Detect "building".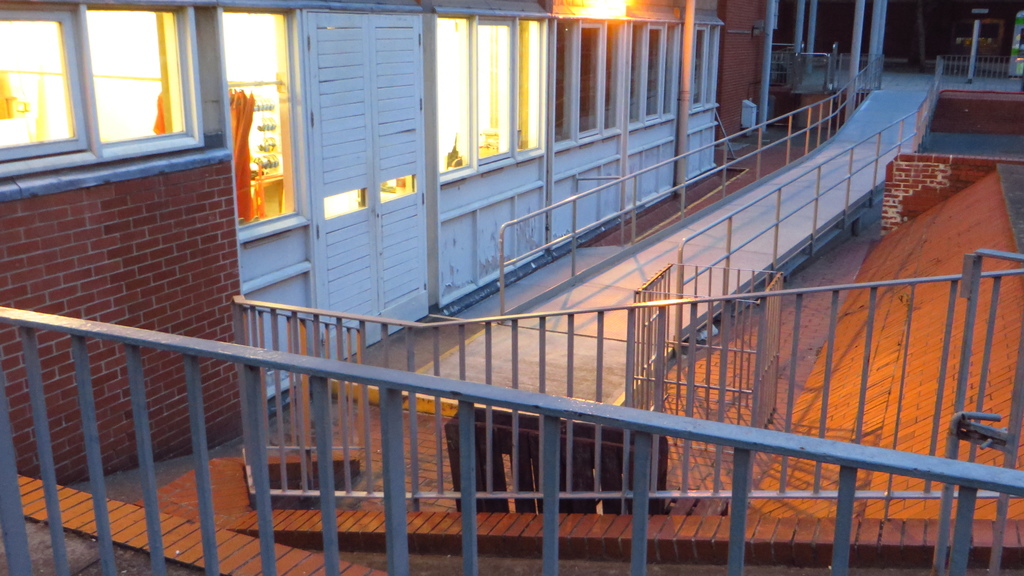
Detected at l=0, t=0, r=1023, b=575.
